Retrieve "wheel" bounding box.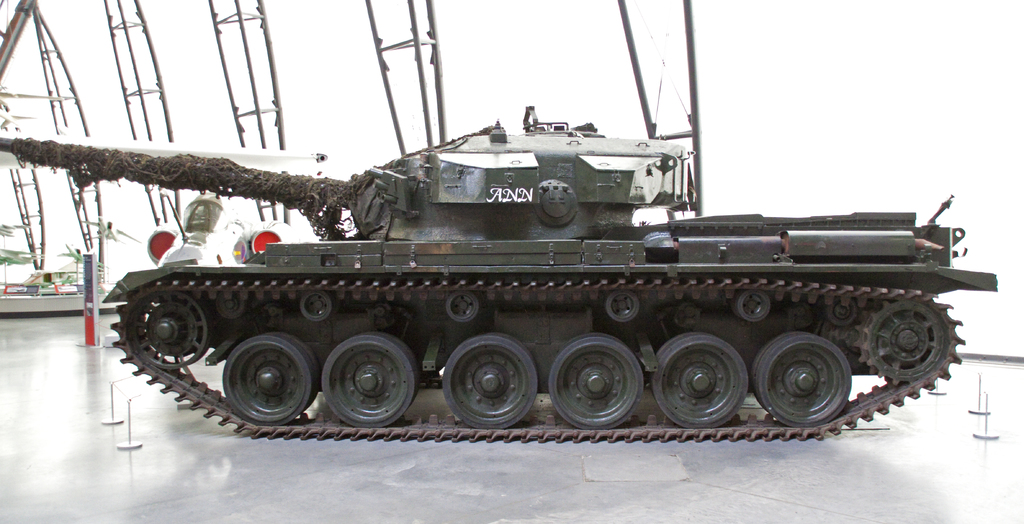
Bounding box: pyautogui.locateOnScreen(607, 289, 642, 326).
